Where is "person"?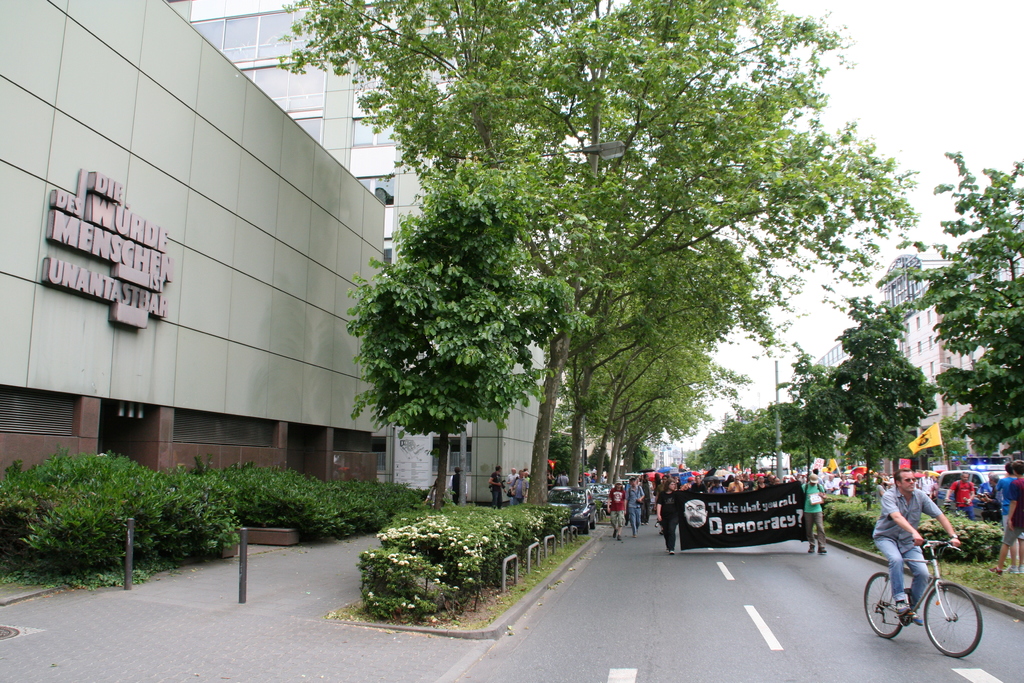
bbox(800, 467, 829, 557).
